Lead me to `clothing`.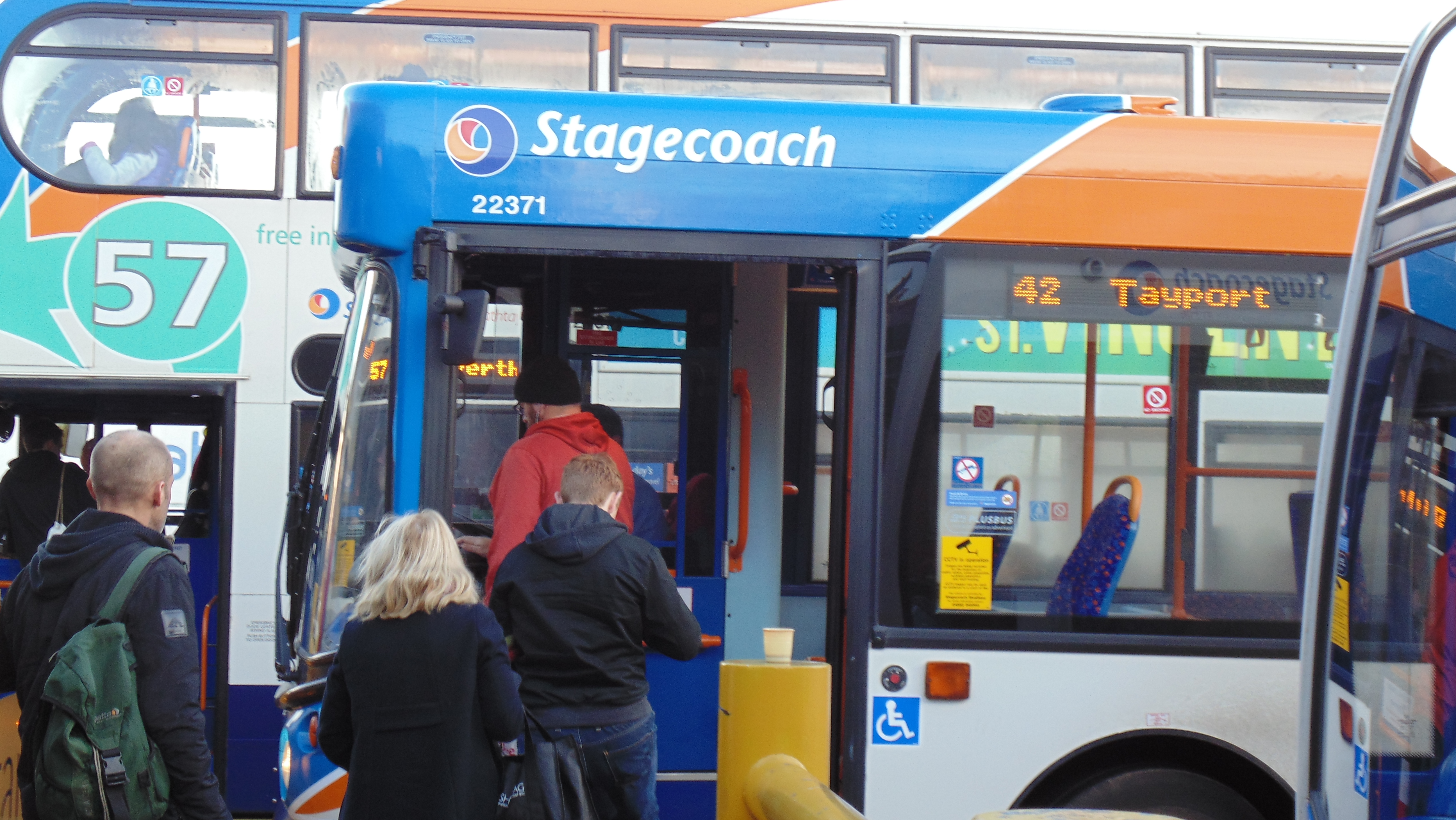
Lead to select_region(0, 148, 65, 230).
